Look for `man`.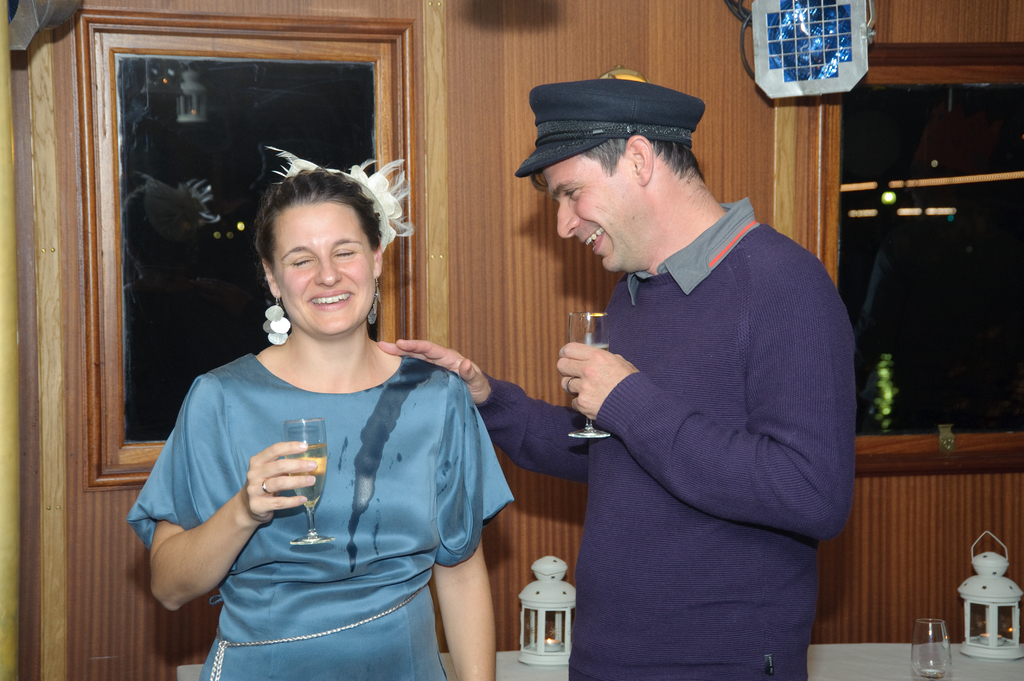
Found: rect(429, 92, 862, 650).
